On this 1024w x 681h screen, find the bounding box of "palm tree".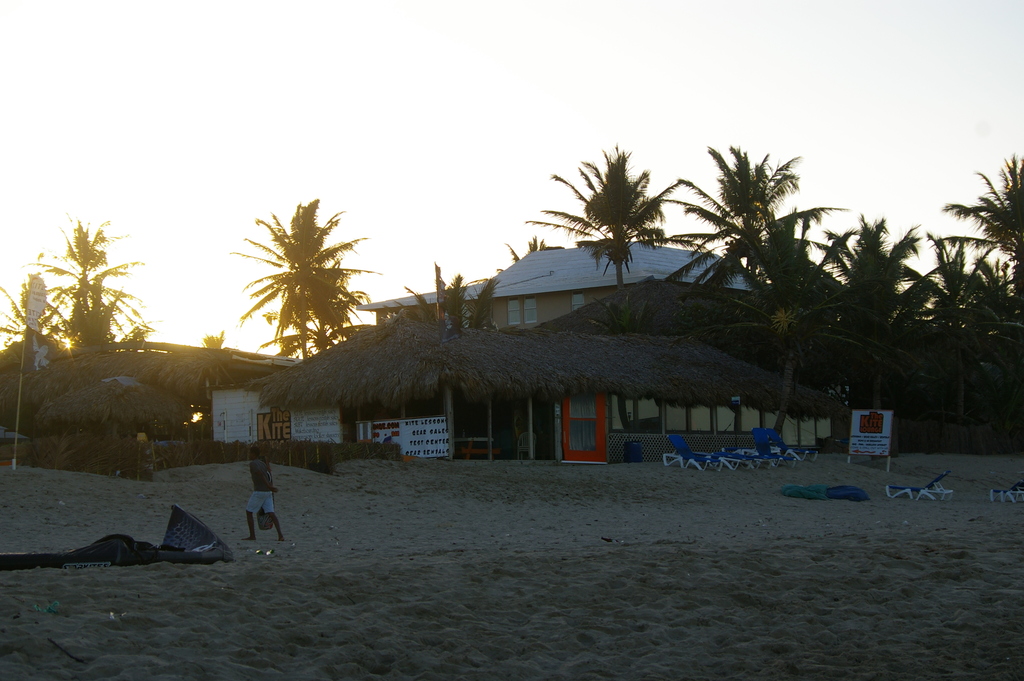
Bounding box: 31,241,119,343.
